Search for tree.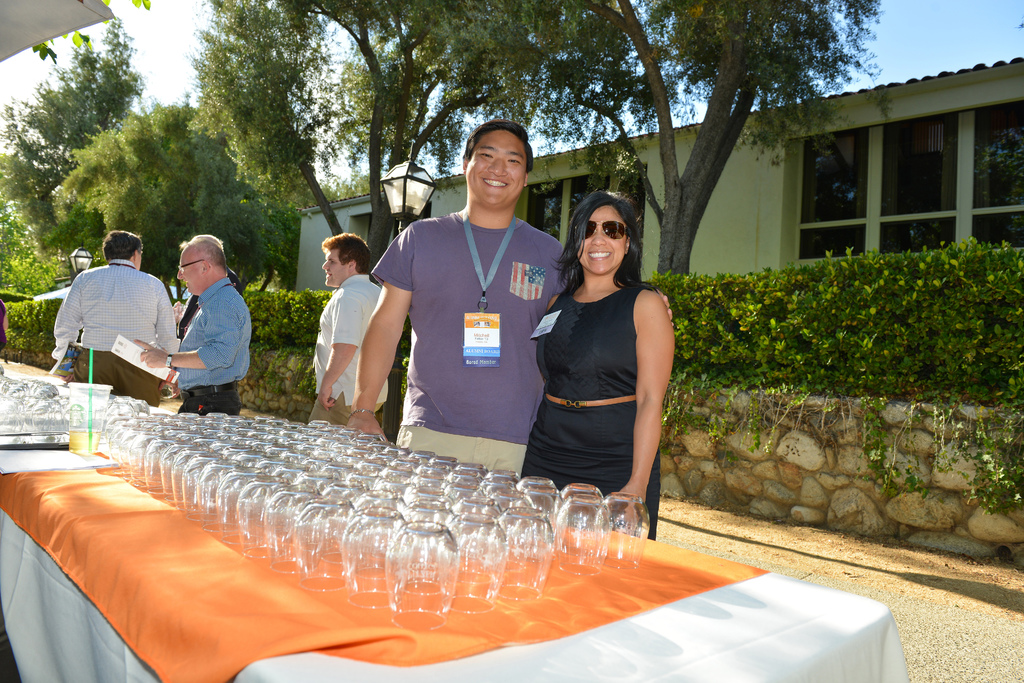
Found at locate(0, 10, 148, 232).
